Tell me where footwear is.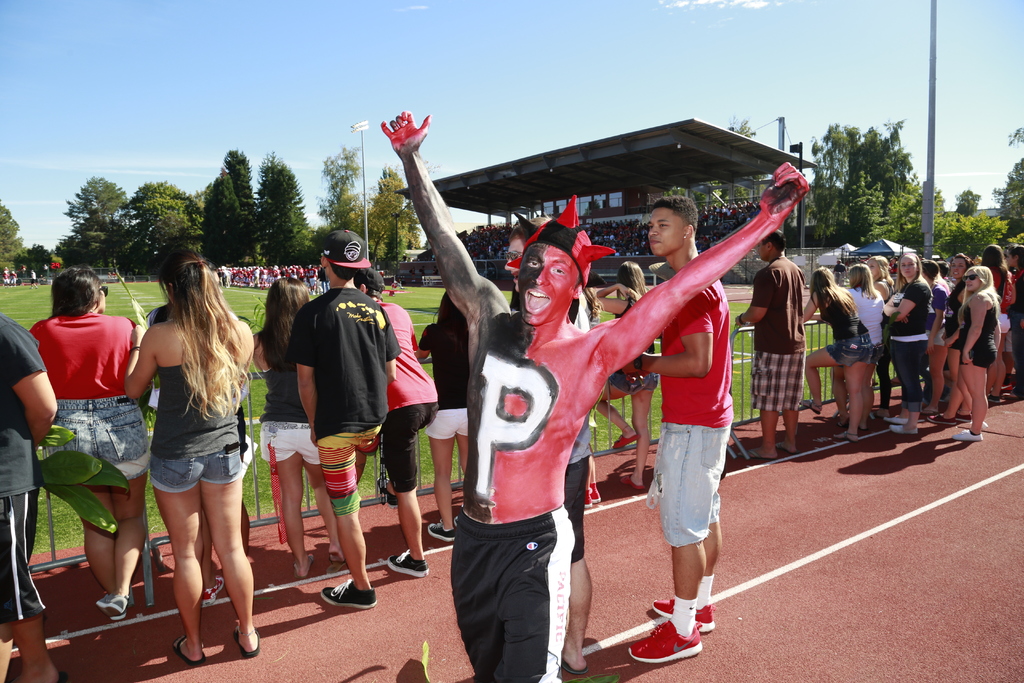
footwear is at 648 596 729 664.
